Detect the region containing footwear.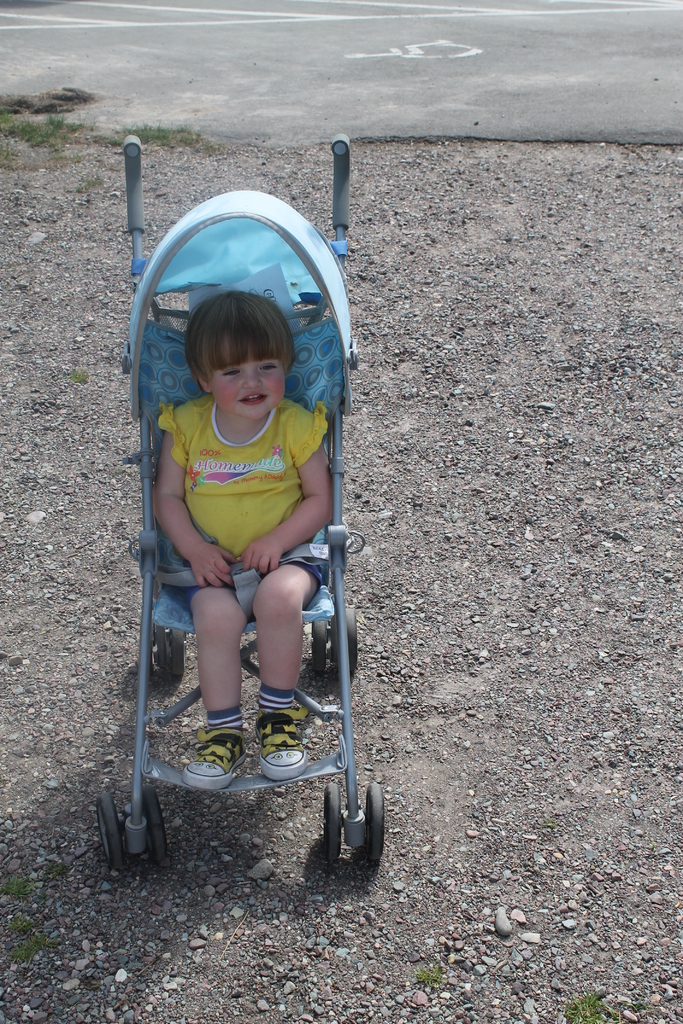
(x1=183, y1=719, x2=246, y2=791).
